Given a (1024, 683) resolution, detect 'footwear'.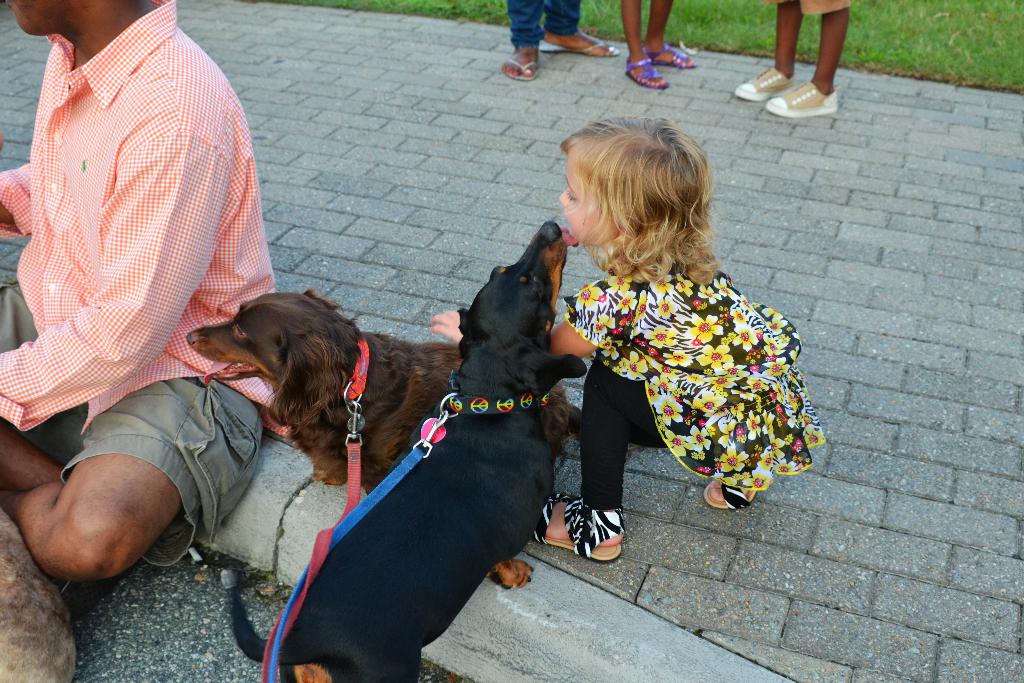
crop(731, 68, 796, 103).
